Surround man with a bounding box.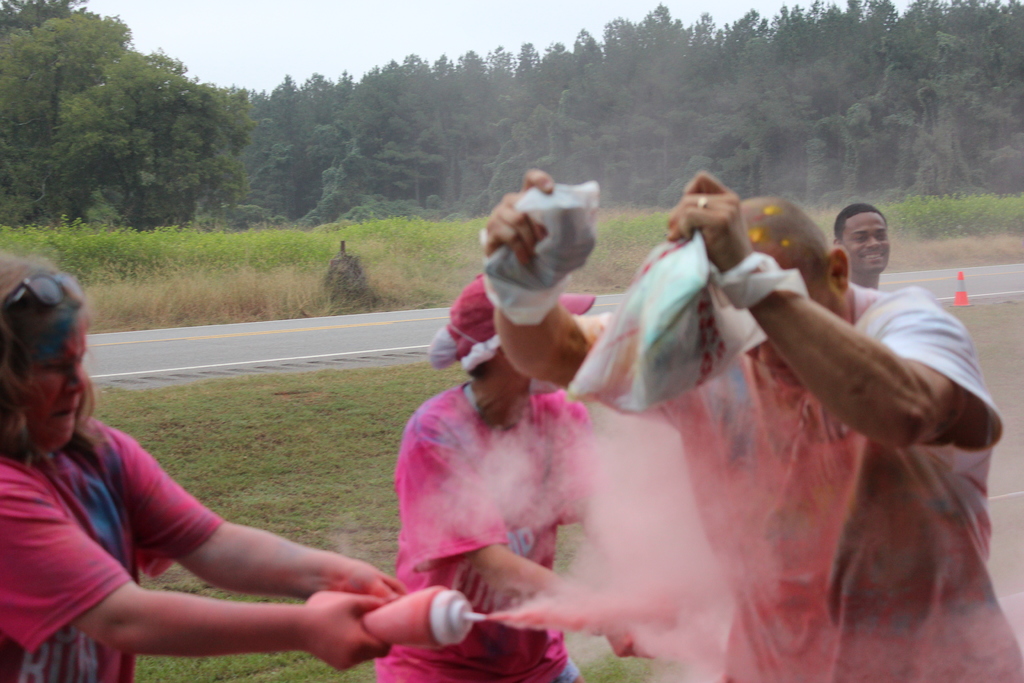
bbox=(464, 188, 1023, 682).
